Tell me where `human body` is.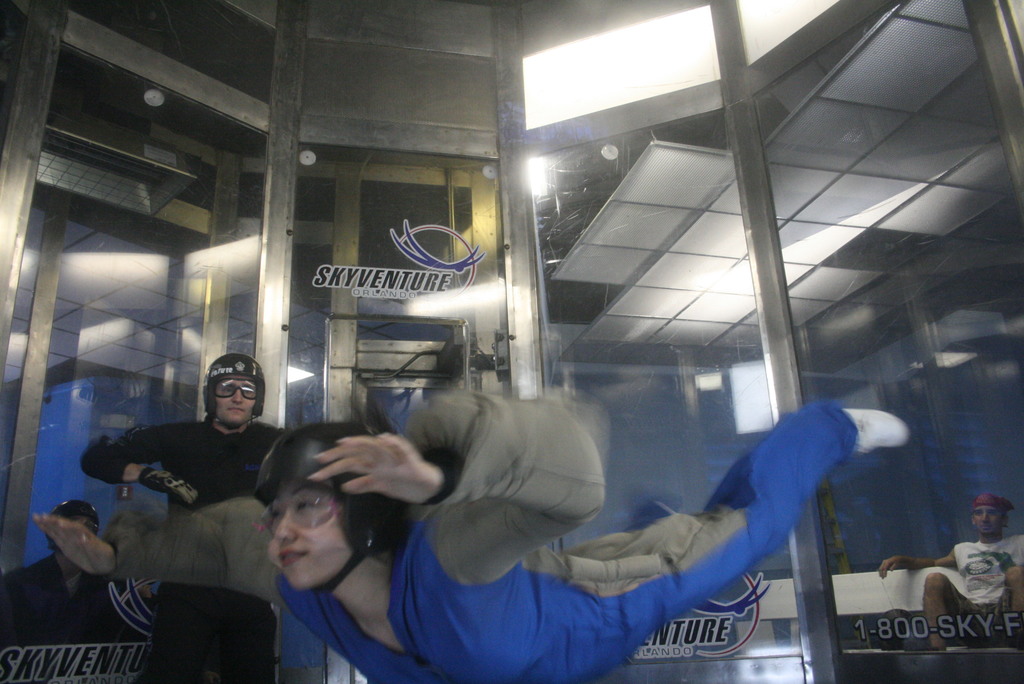
`human body` is at bbox=(26, 391, 910, 683).
